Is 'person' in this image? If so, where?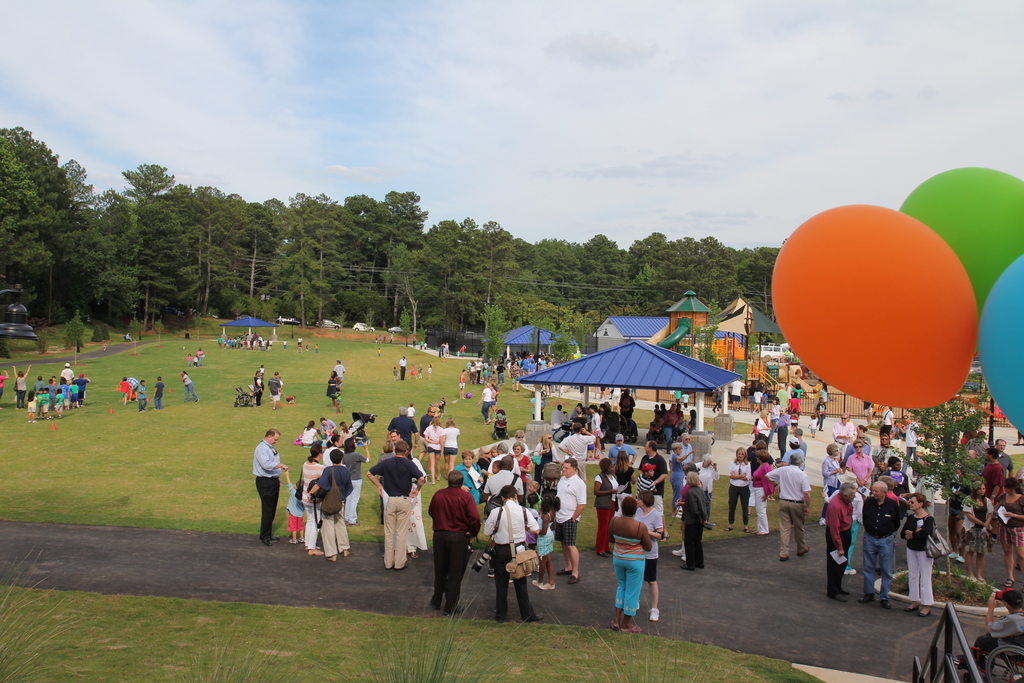
Yes, at <region>793, 384, 802, 402</region>.
